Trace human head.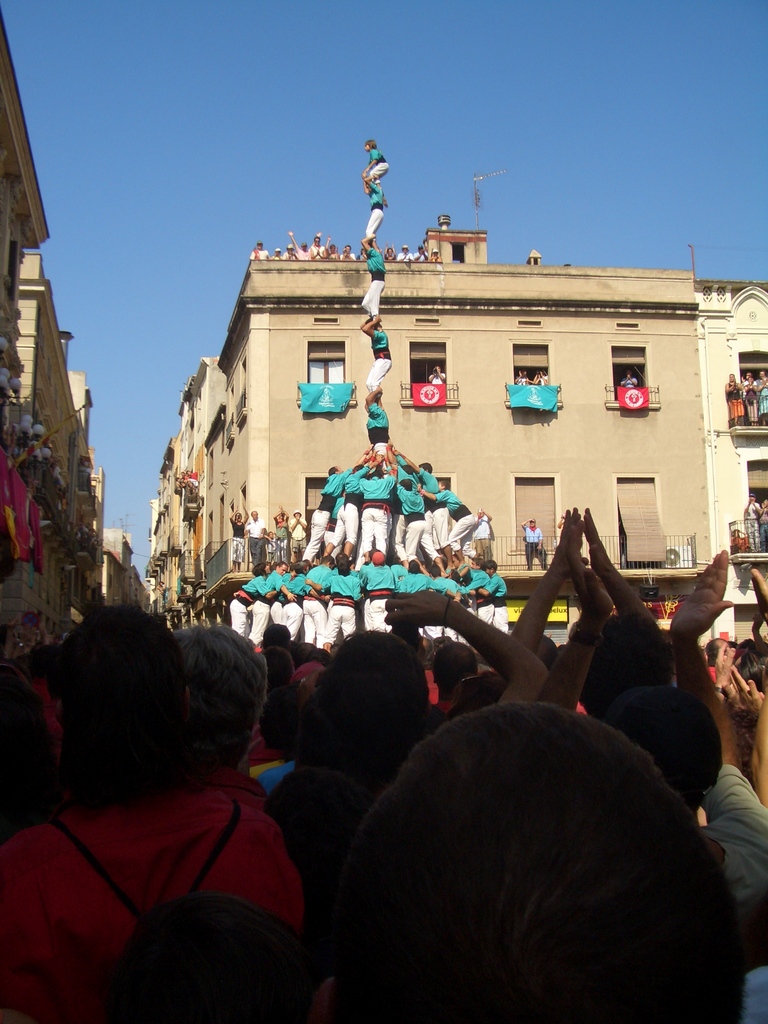
Traced to left=249, top=563, right=268, bottom=577.
